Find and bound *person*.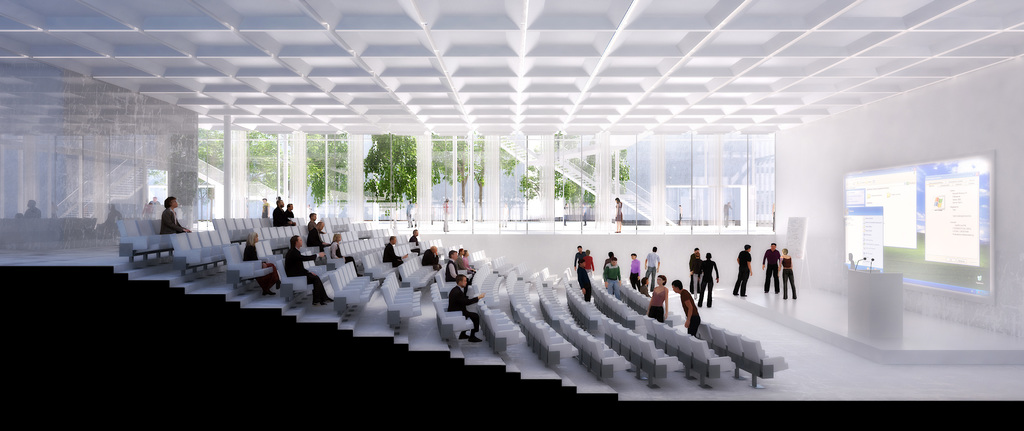
Bound: [762, 239, 778, 294].
